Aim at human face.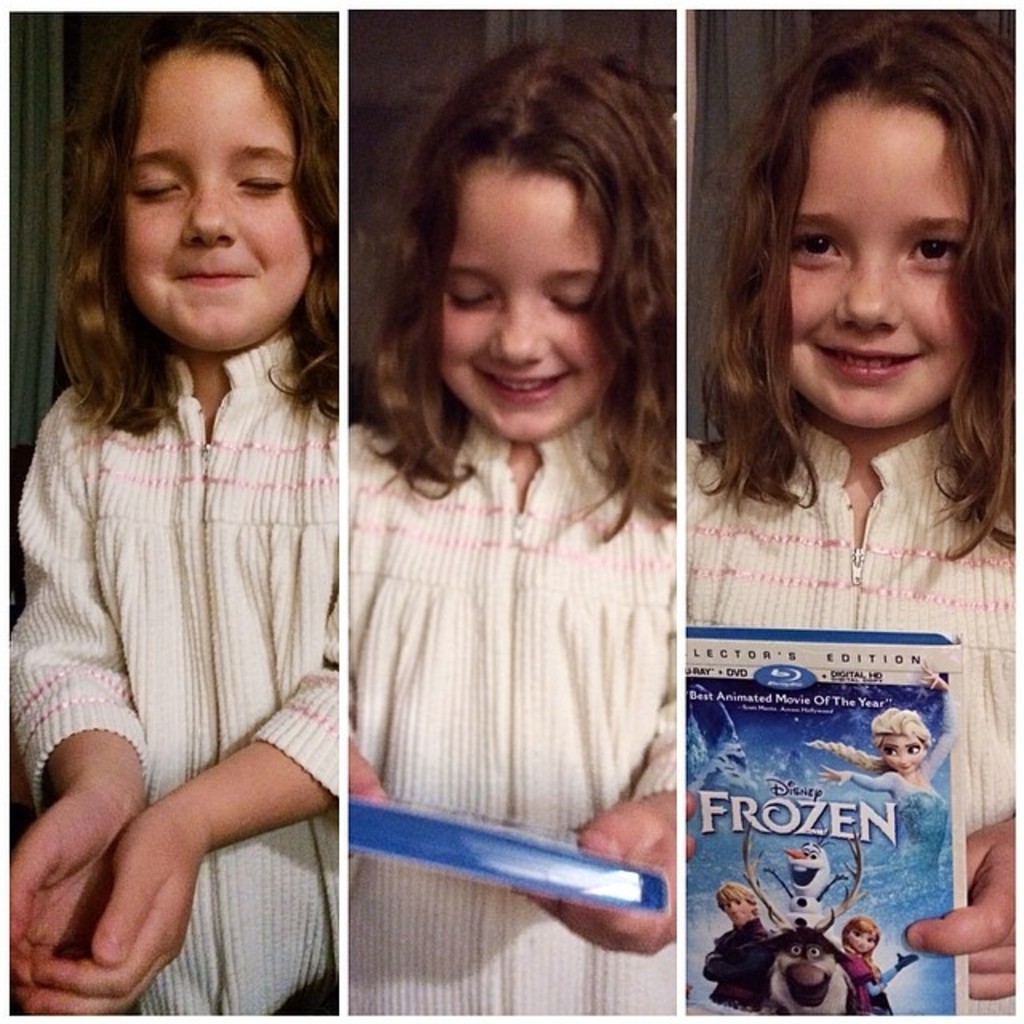
Aimed at [766, 96, 982, 424].
